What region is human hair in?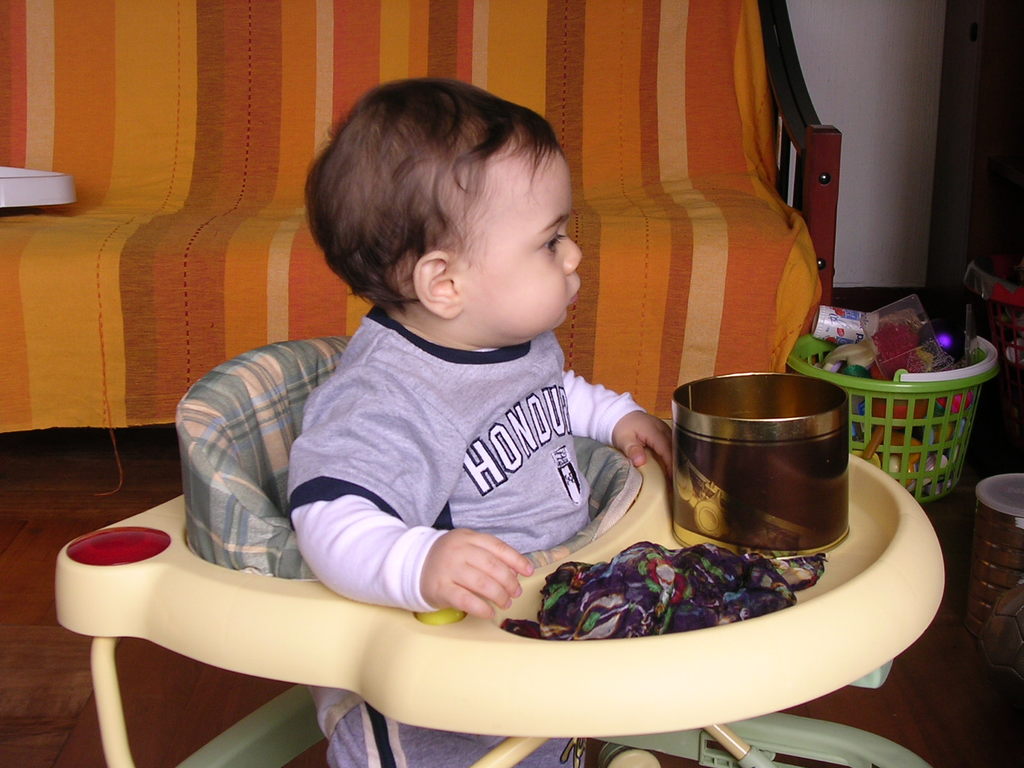
<box>303,81,556,346</box>.
